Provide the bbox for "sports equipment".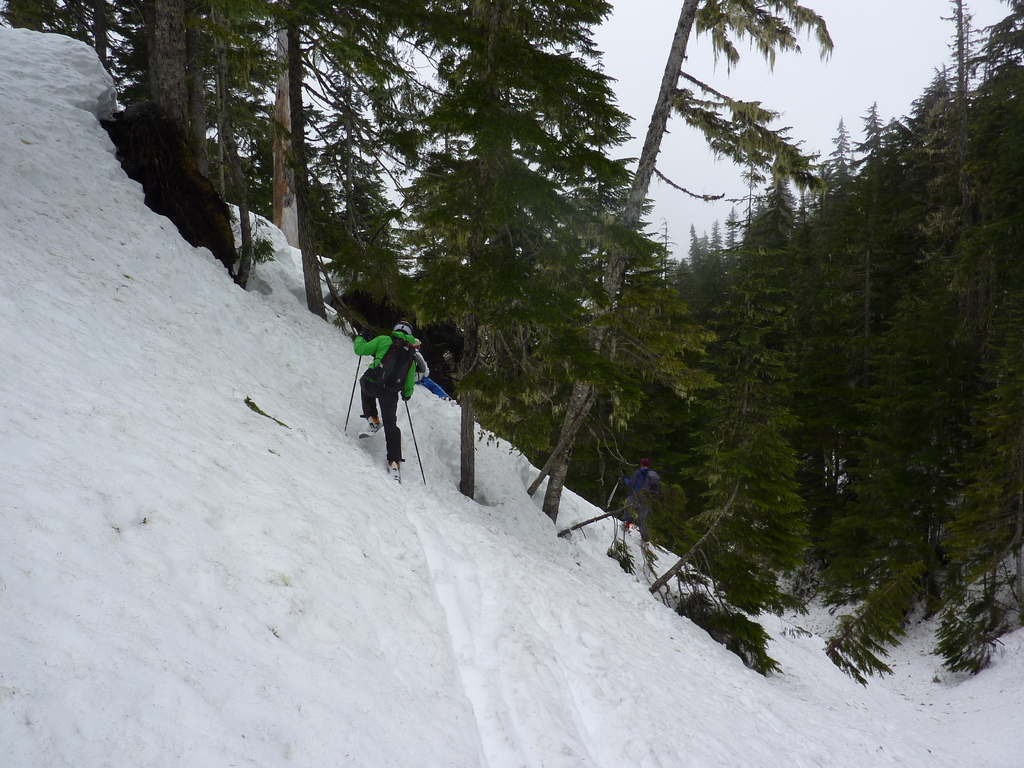
bbox=(402, 388, 427, 489).
